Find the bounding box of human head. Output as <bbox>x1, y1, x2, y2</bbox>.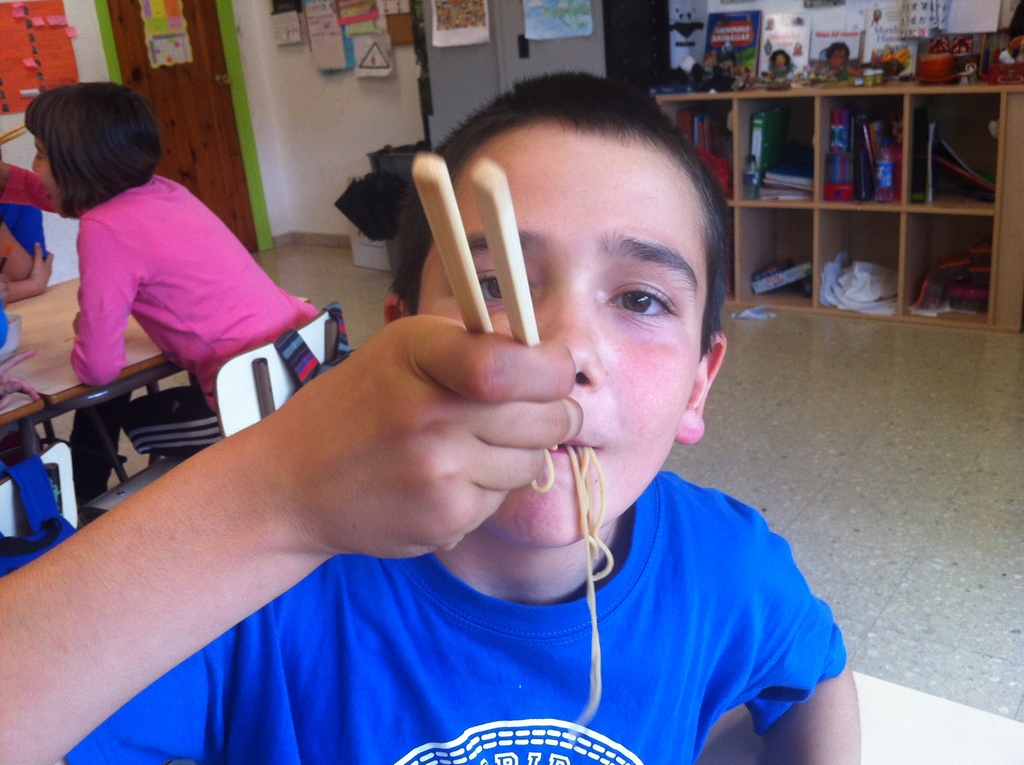
<bbox>31, 84, 162, 203</bbox>.
